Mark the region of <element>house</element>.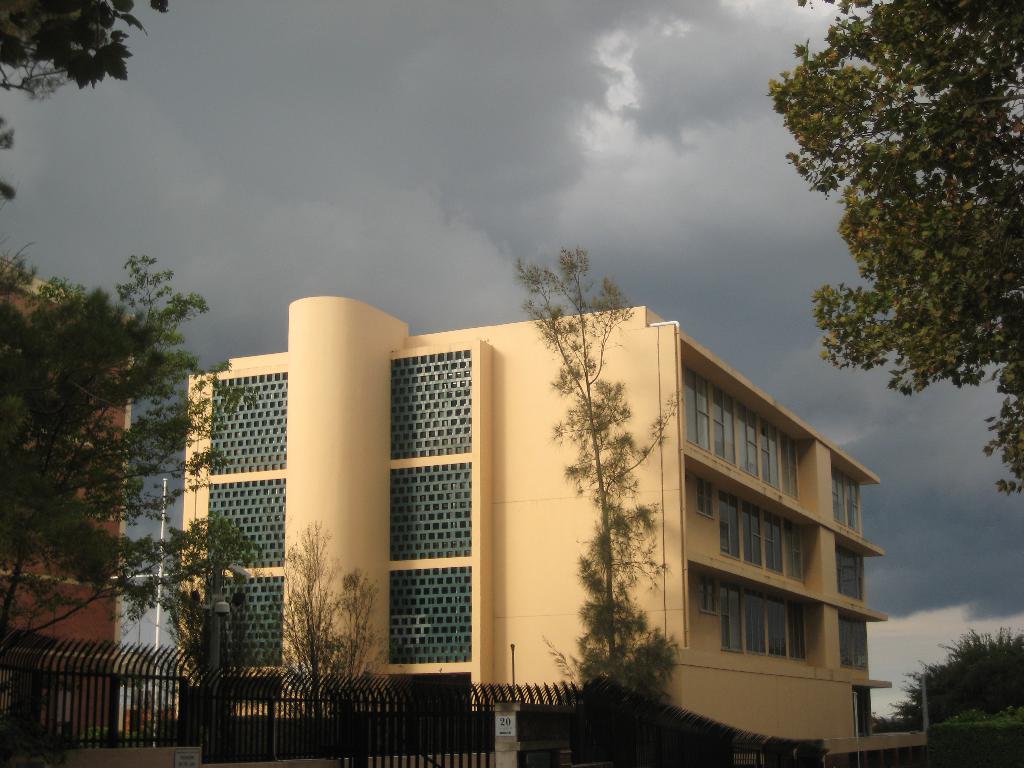
Region: crop(178, 290, 897, 767).
